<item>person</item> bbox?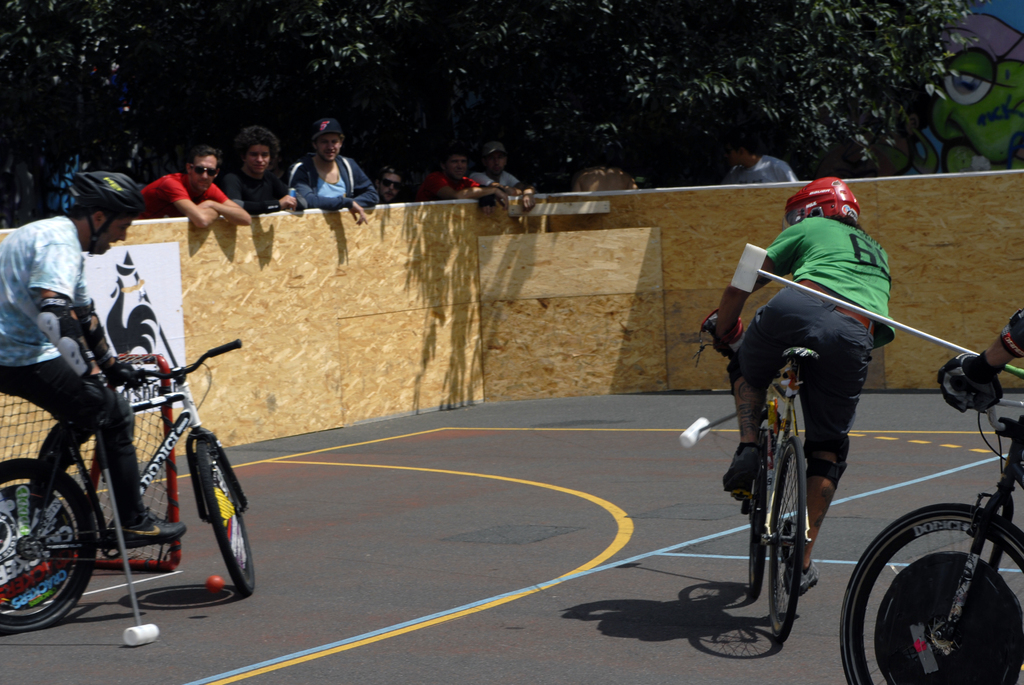
{"left": 938, "top": 284, "right": 1023, "bottom": 413}
